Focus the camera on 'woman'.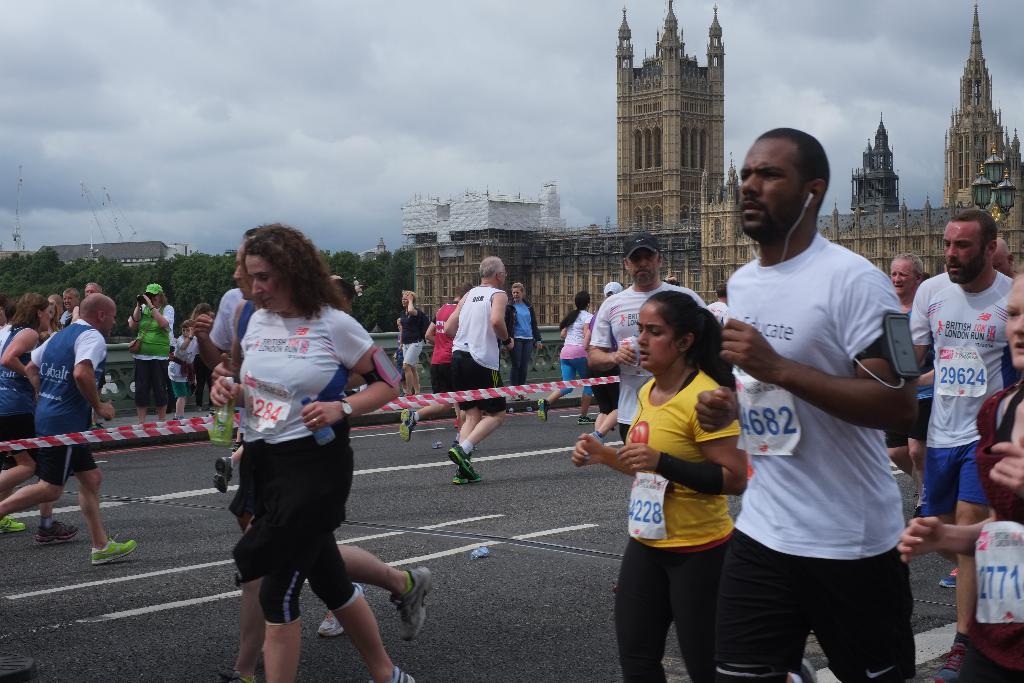
Focus region: [397,283,425,396].
